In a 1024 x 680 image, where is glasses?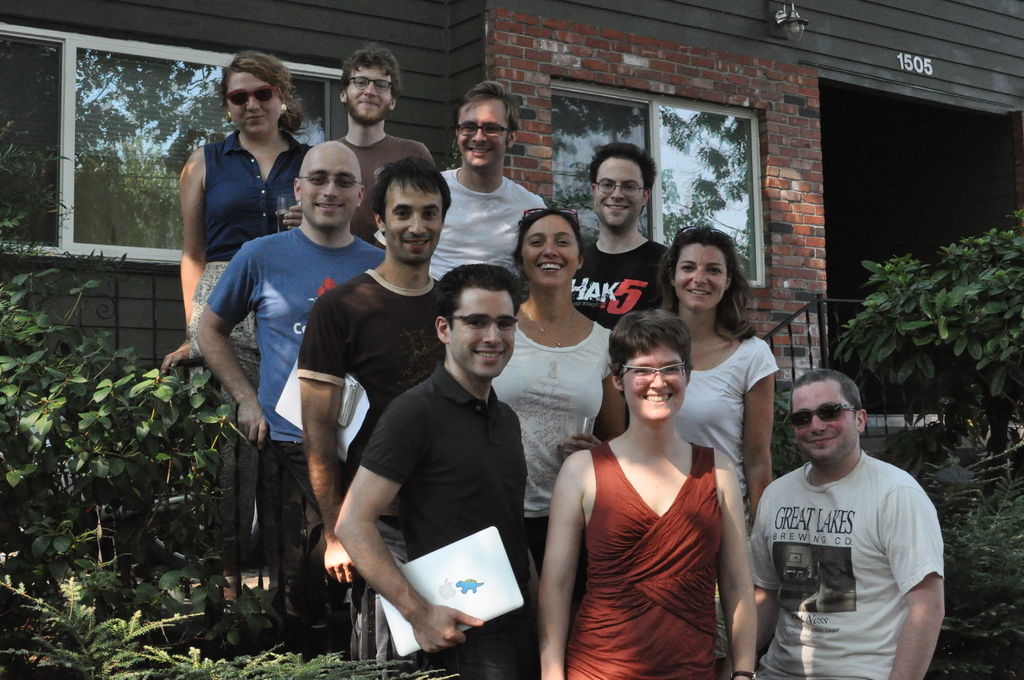
615:360:686:385.
